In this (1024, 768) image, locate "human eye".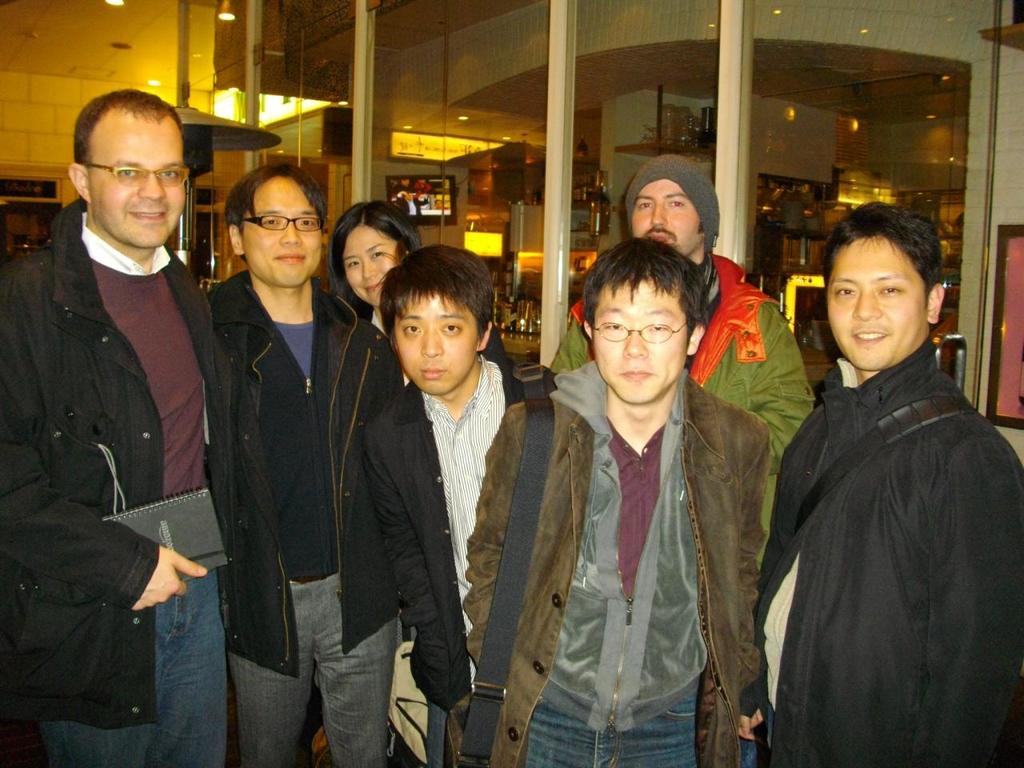
Bounding box: <region>369, 246, 390, 261</region>.
